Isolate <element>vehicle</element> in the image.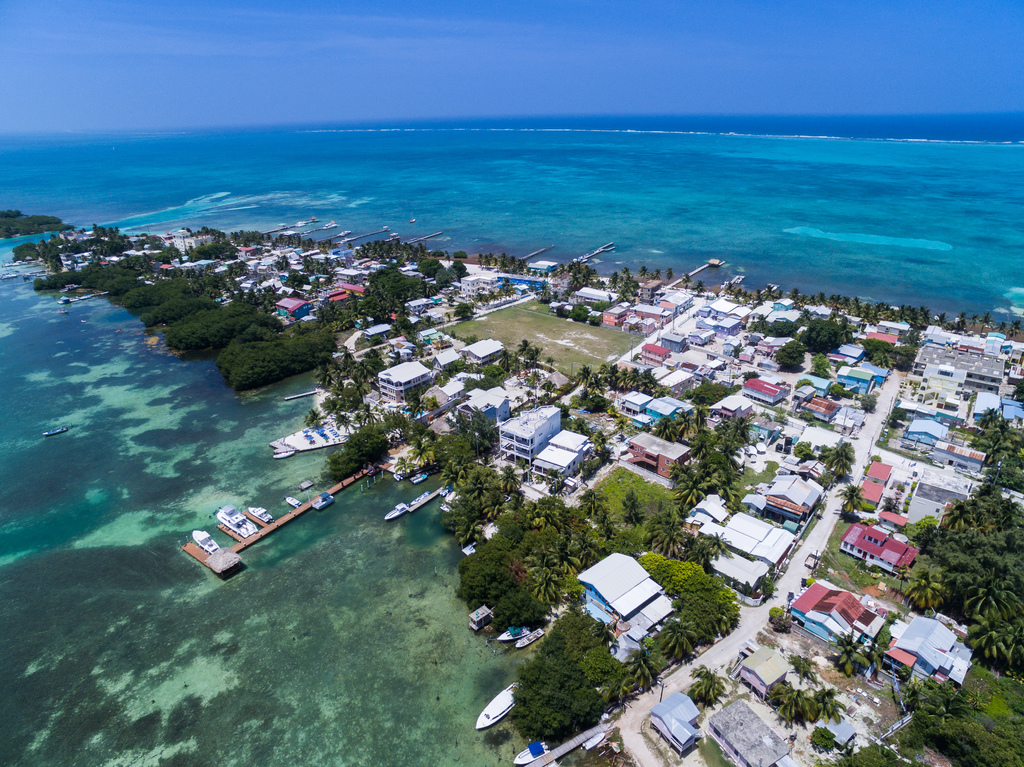
Isolated region: <region>276, 448, 298, 460</region>.
